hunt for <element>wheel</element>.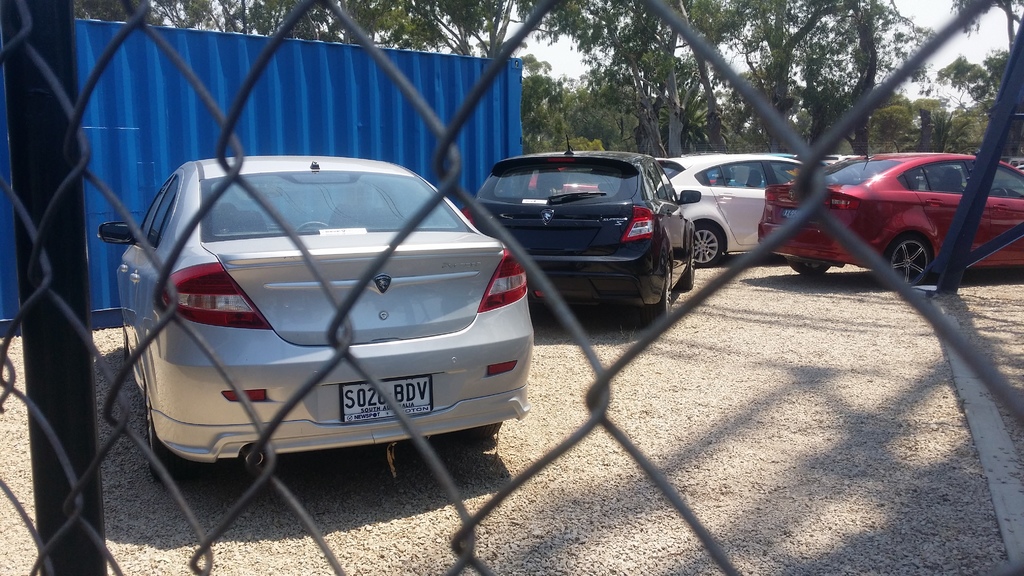
Hunted down at select_region(678, 264, 694, 291).
